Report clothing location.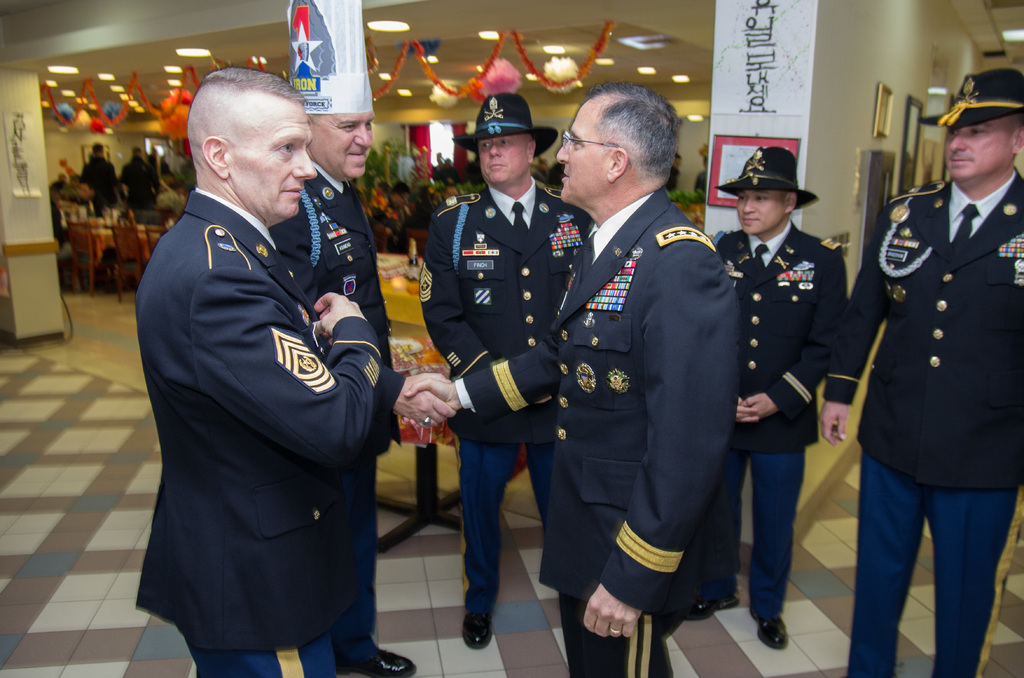
Report: left=423, top=192, right=593, bottom=625.
